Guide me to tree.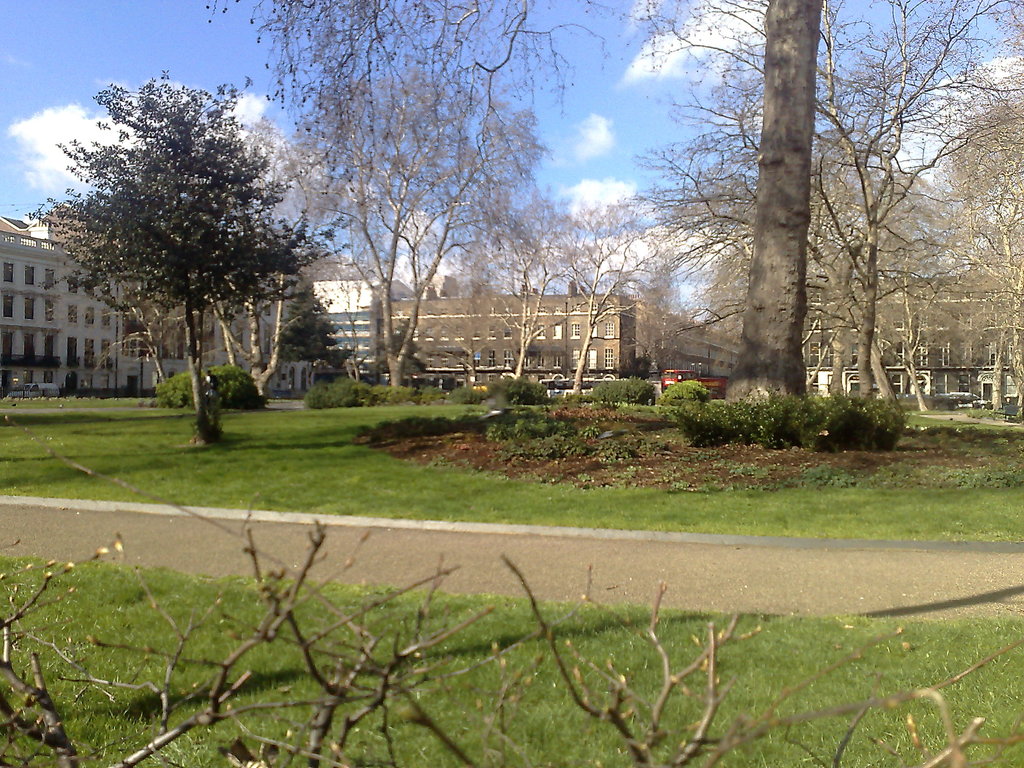
Guidance: 685, 230, 762, 383.
